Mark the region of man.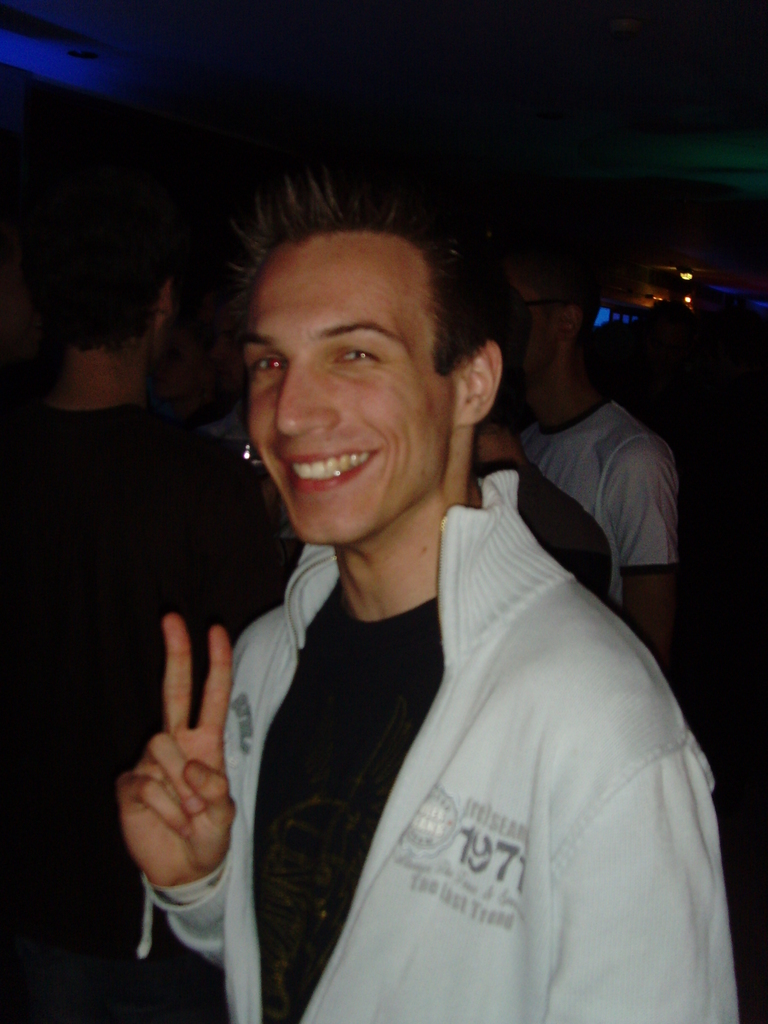
Region: [left=152, top=189, right=719, bottom=1005].
